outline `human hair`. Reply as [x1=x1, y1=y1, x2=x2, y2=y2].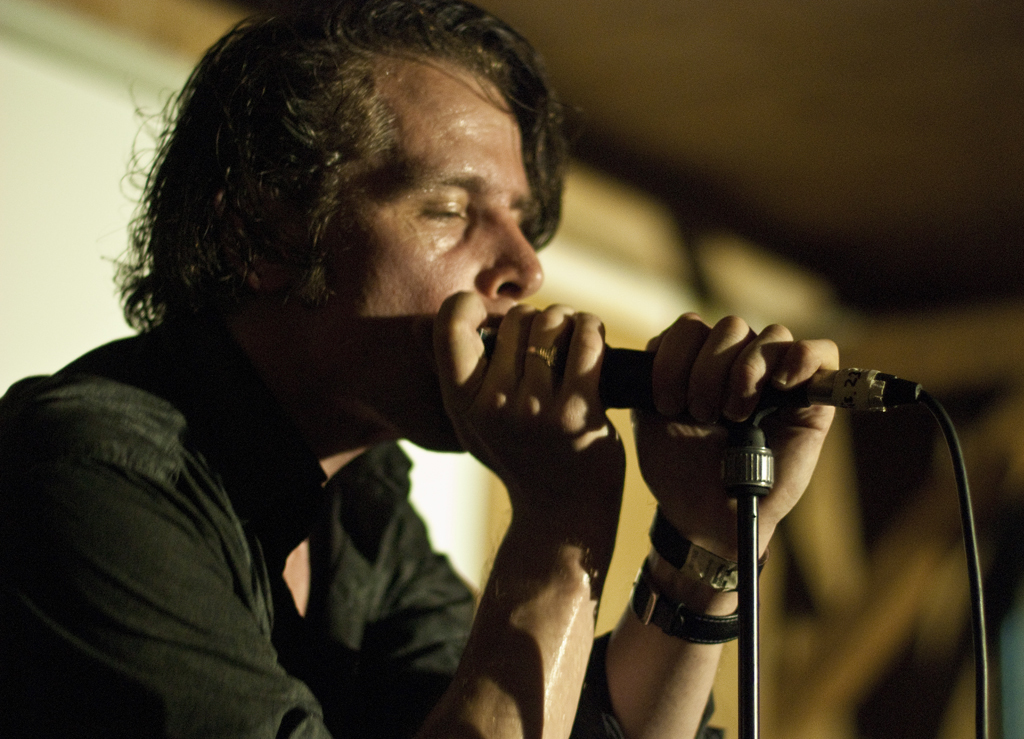
[x1=115, y1=19, x2=538, y2=373].
